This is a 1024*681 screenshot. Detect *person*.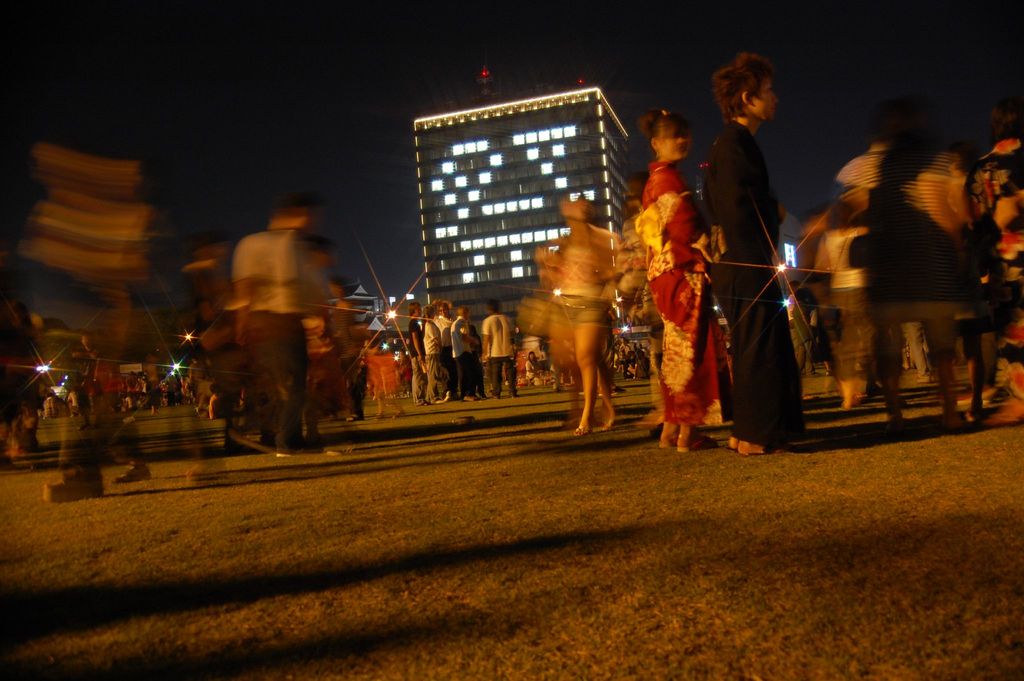
left=725, top=51, right=820, bottom=466.
